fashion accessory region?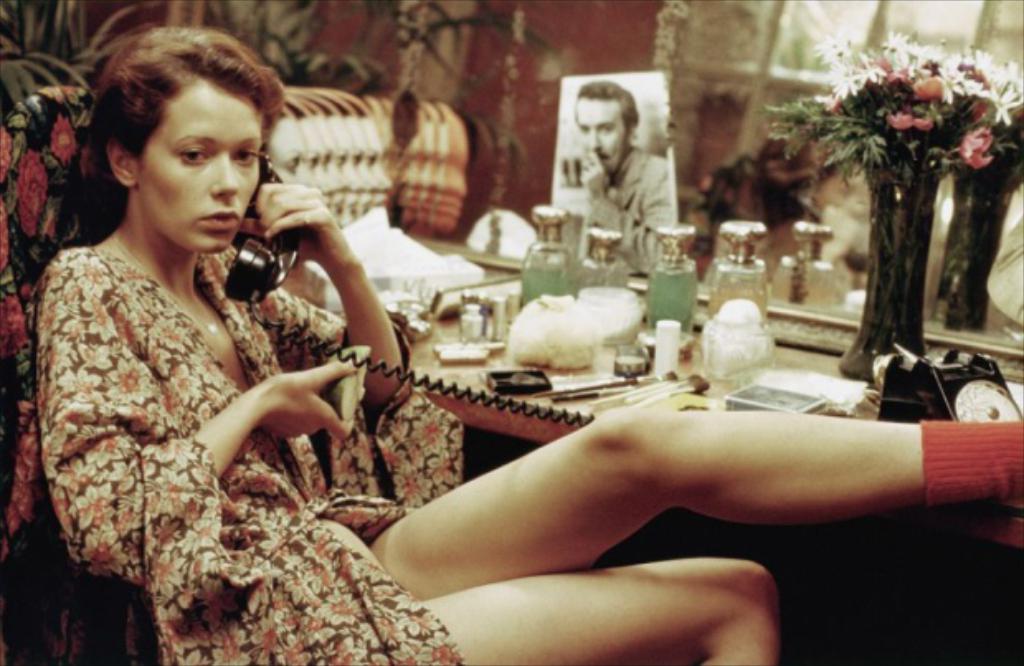
{"left": 923, "top": 421, "right": 1022, "bottom": 506}
